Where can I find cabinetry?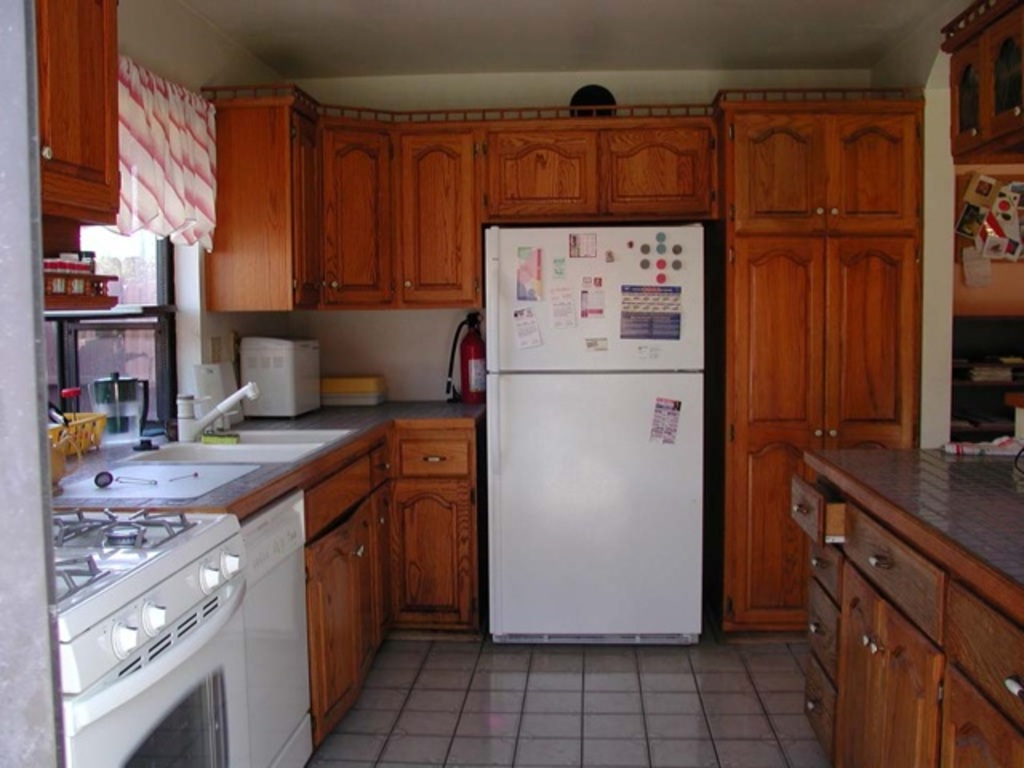
You can find it at 600/125/710/219.
